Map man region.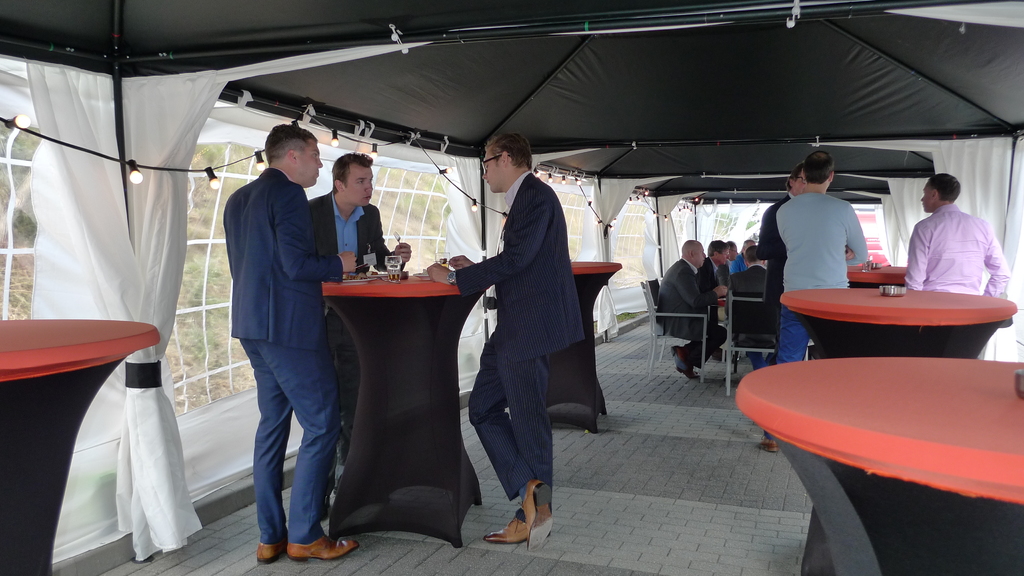
Mapped to (x1=212, y1=98, x2=345, y2=547).
